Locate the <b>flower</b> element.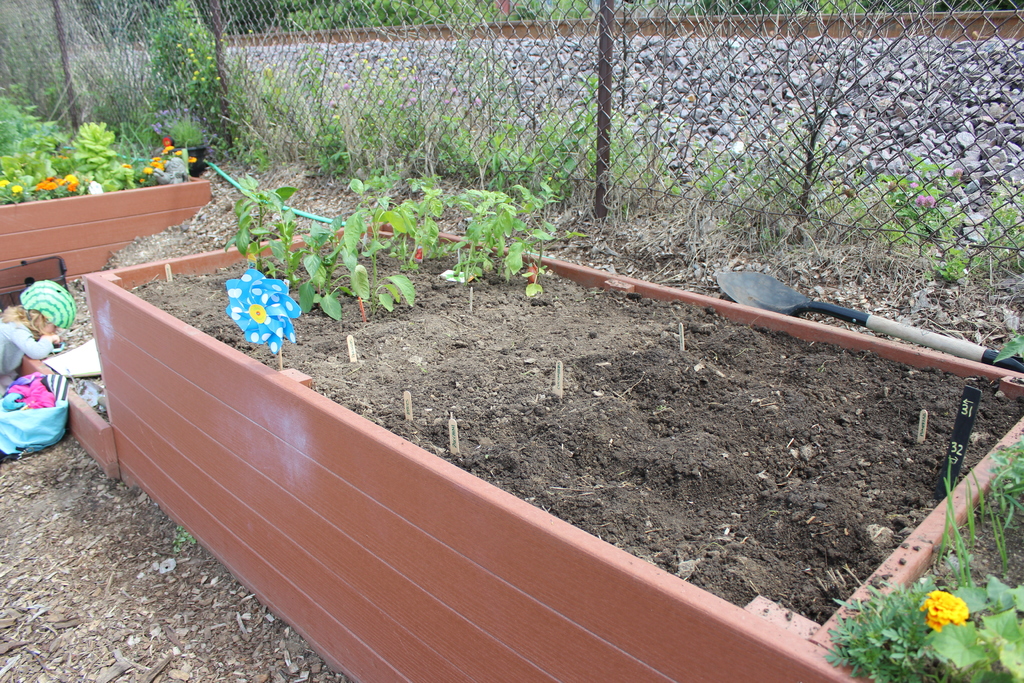
Element bbox: (216, 262, 294, 348).
